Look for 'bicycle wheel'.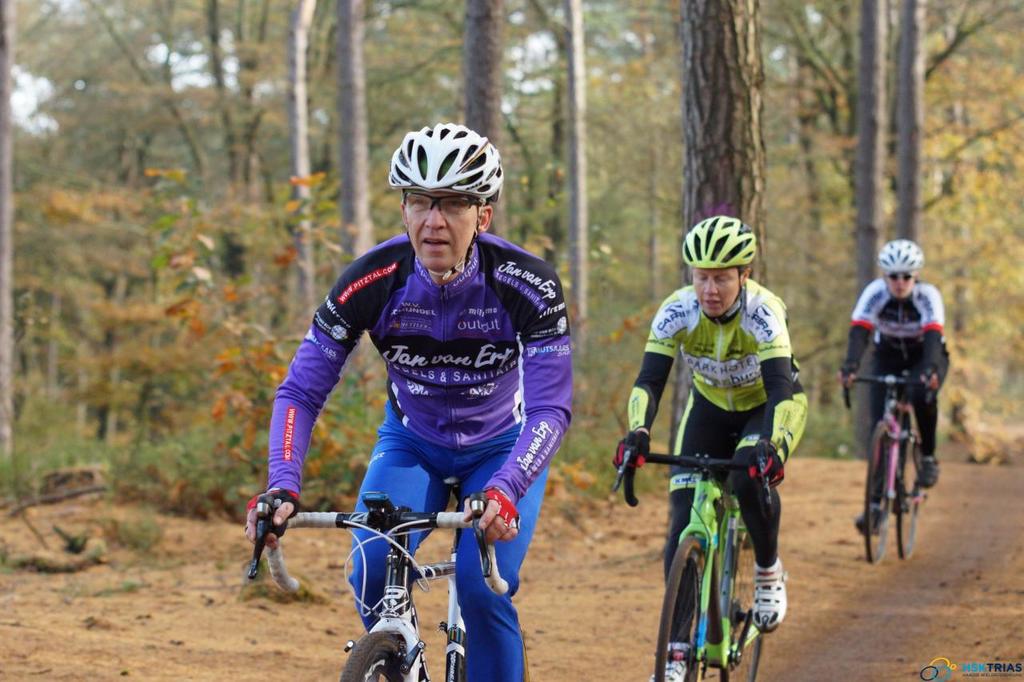
Found: <box>866,420,894,568</box>.
